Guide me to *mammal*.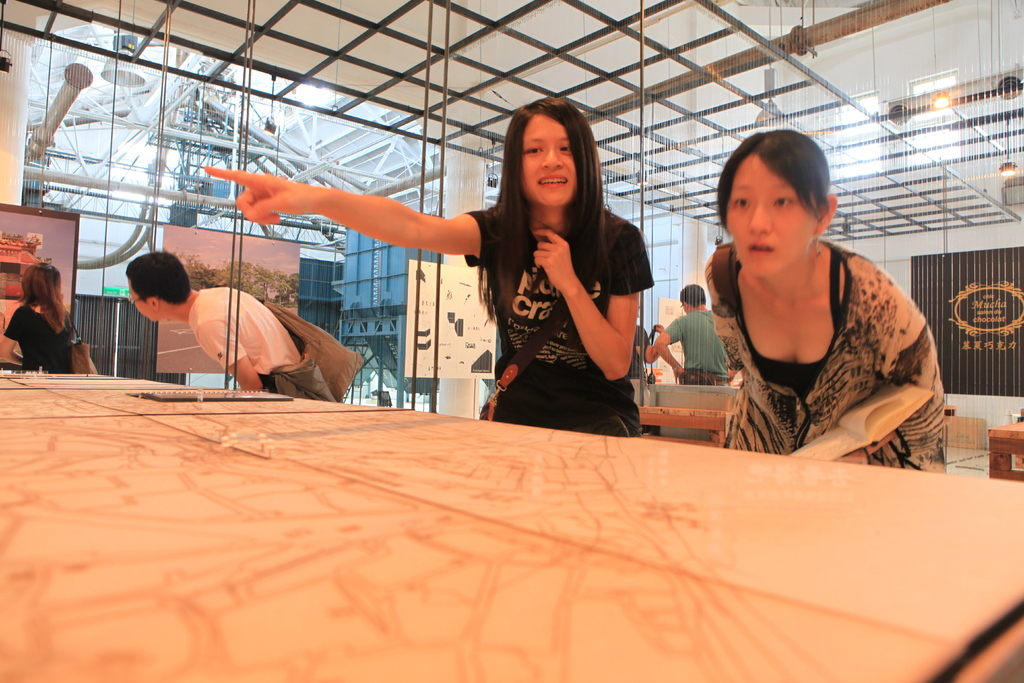
Guidance: Rect(202, 92, 650, 436).
